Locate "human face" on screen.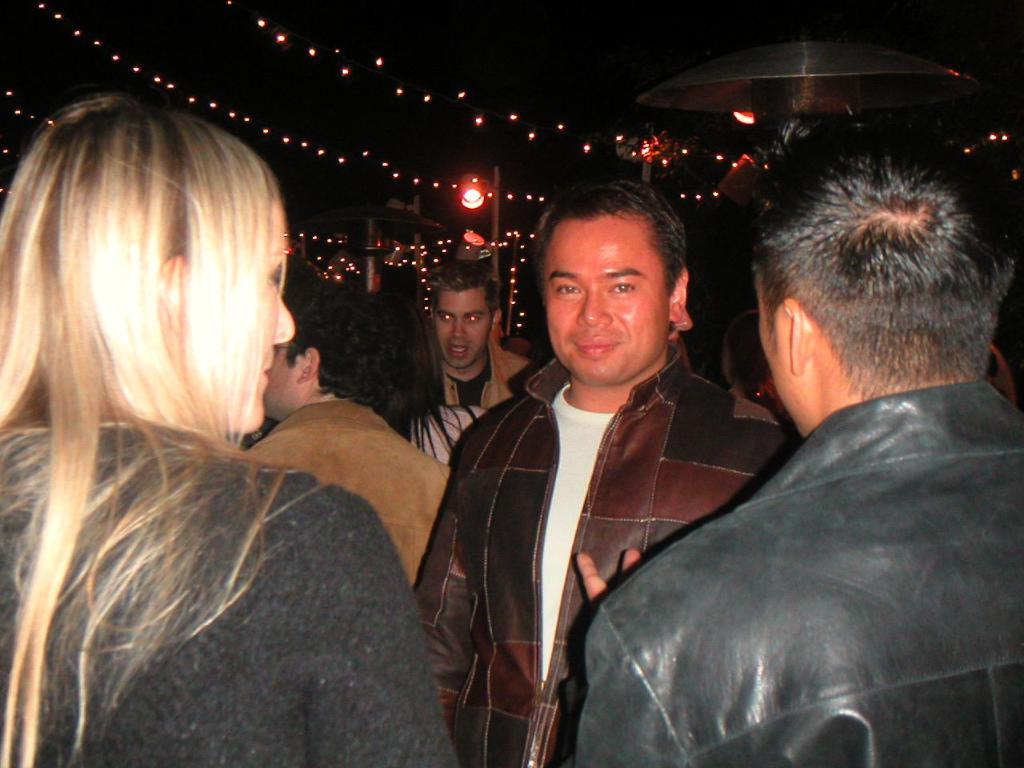
On screen at <bbox>433, 281, 493, 370</bbox>.
